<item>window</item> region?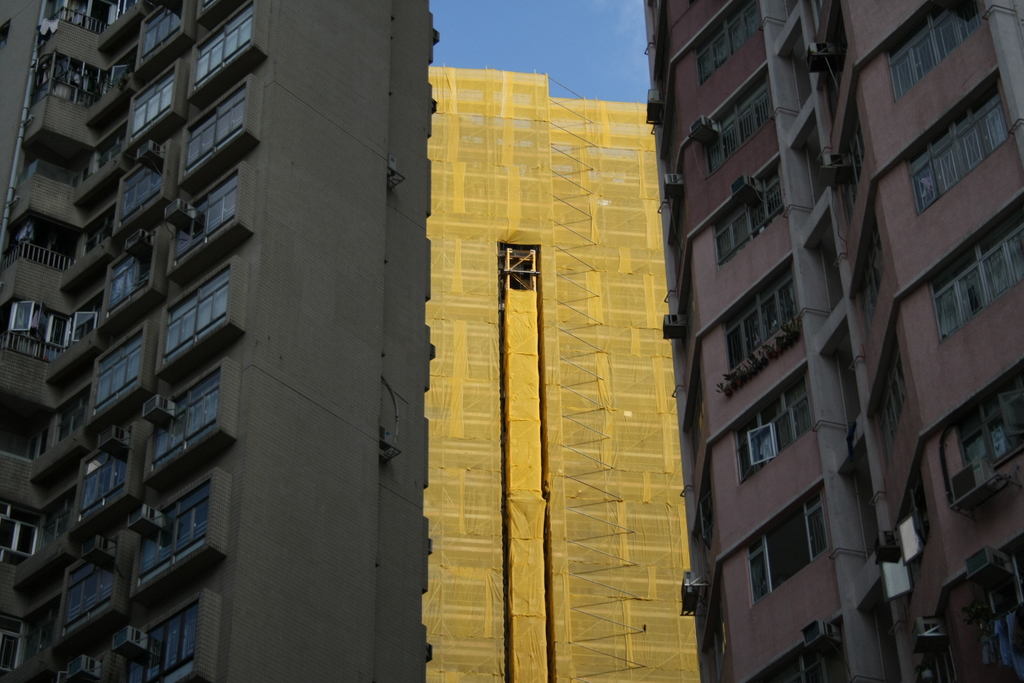
{"x1": 768, "y1": 625, "x2": 848, "y2": 682}
